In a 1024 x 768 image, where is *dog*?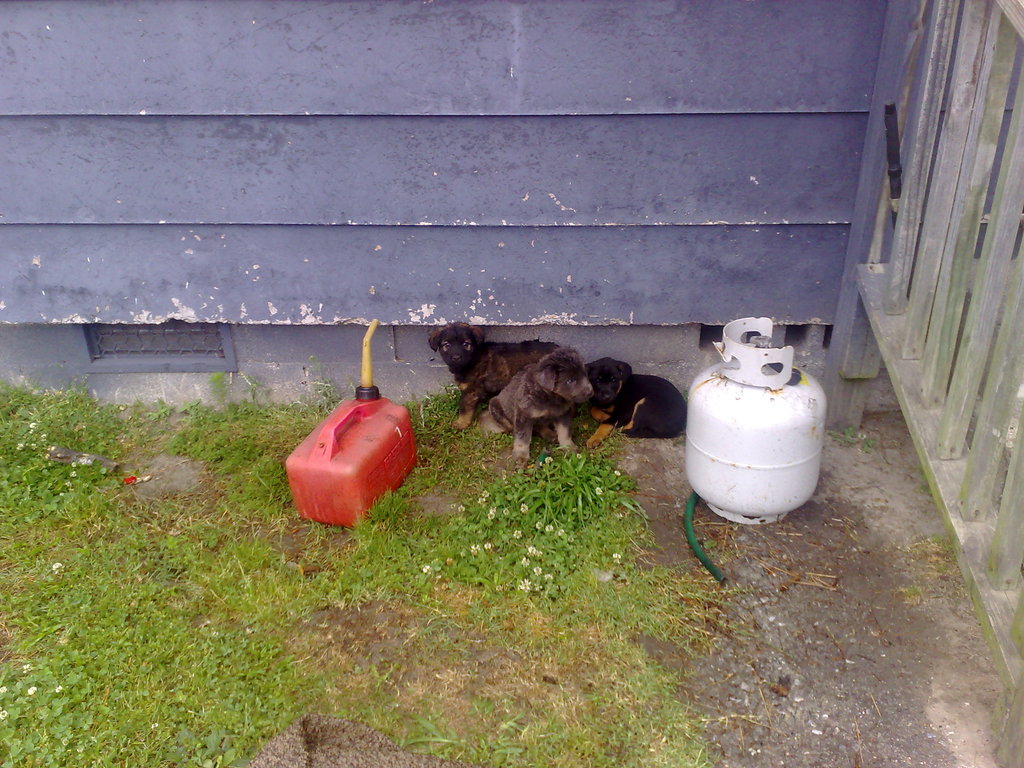
detection(429, 321, 562, 430).
